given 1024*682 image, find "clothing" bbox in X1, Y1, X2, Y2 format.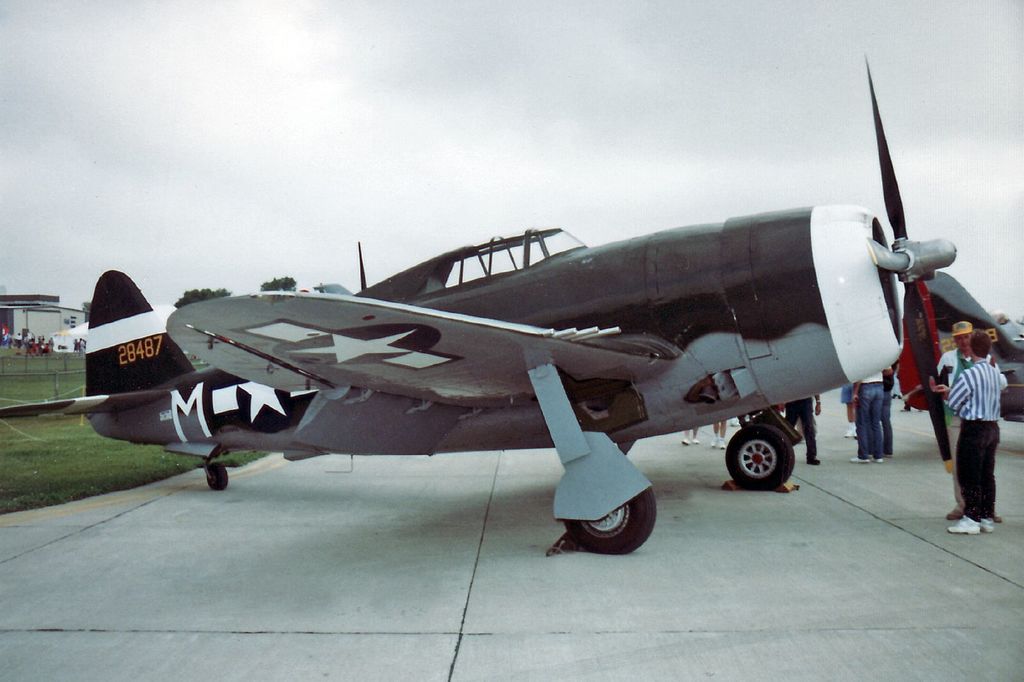
851, 363, 890, 465.
